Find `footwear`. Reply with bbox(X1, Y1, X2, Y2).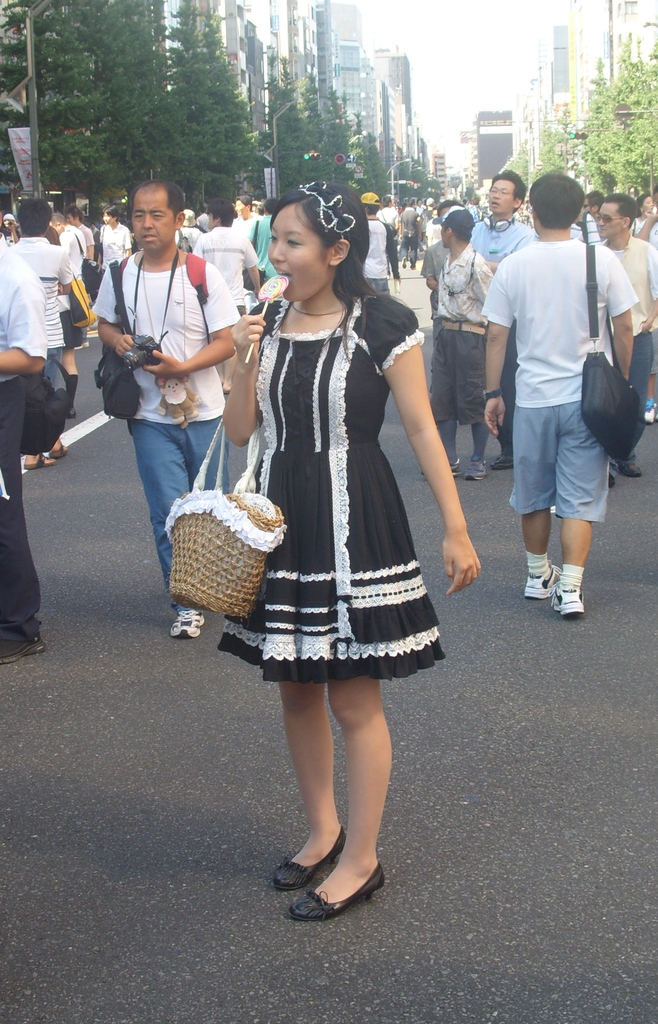
bbox(403, 256, 405, 268).
